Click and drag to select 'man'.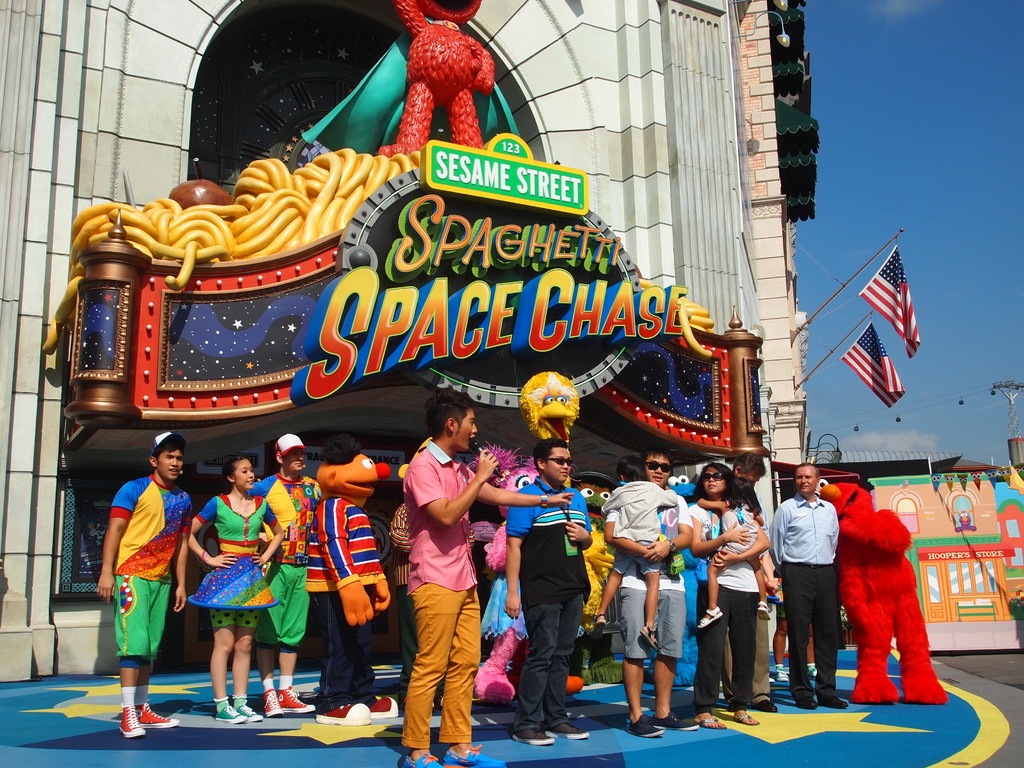
Selection: Rect(252, 431, 323, 717).
